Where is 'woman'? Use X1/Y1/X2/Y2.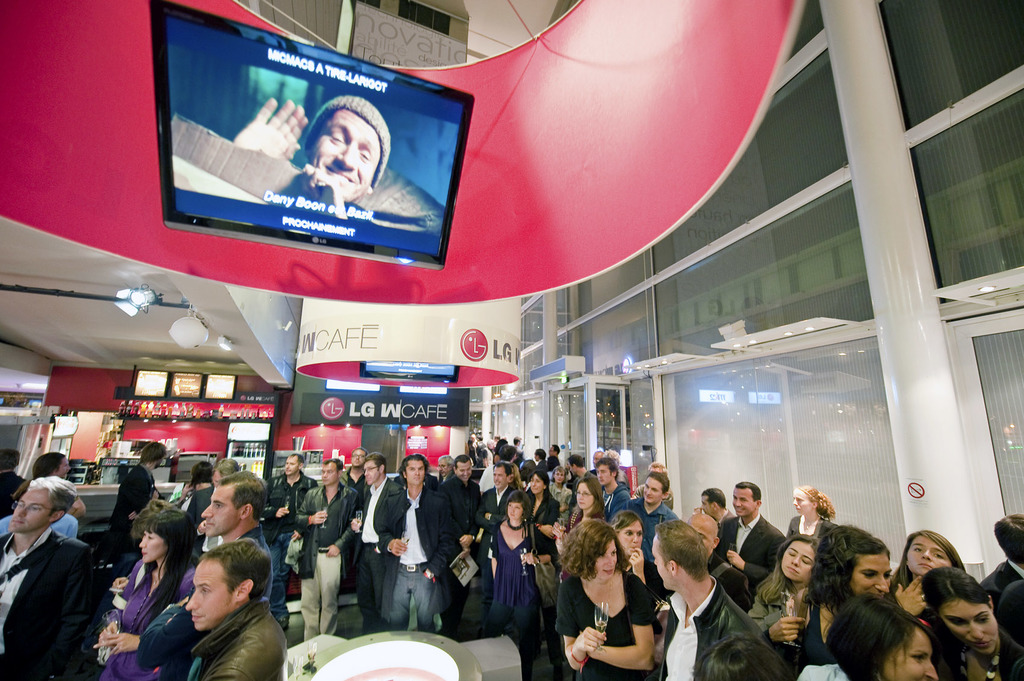
611/509/666/600.
